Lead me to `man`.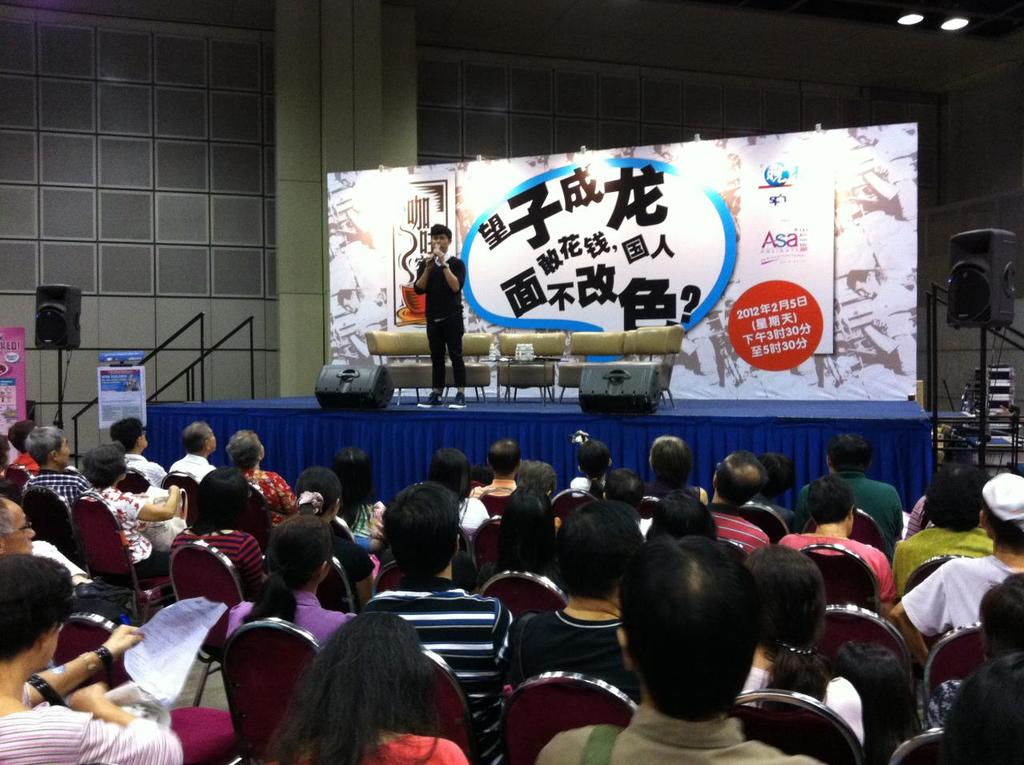
Lead to BBox(163, 420, 222, 483).
